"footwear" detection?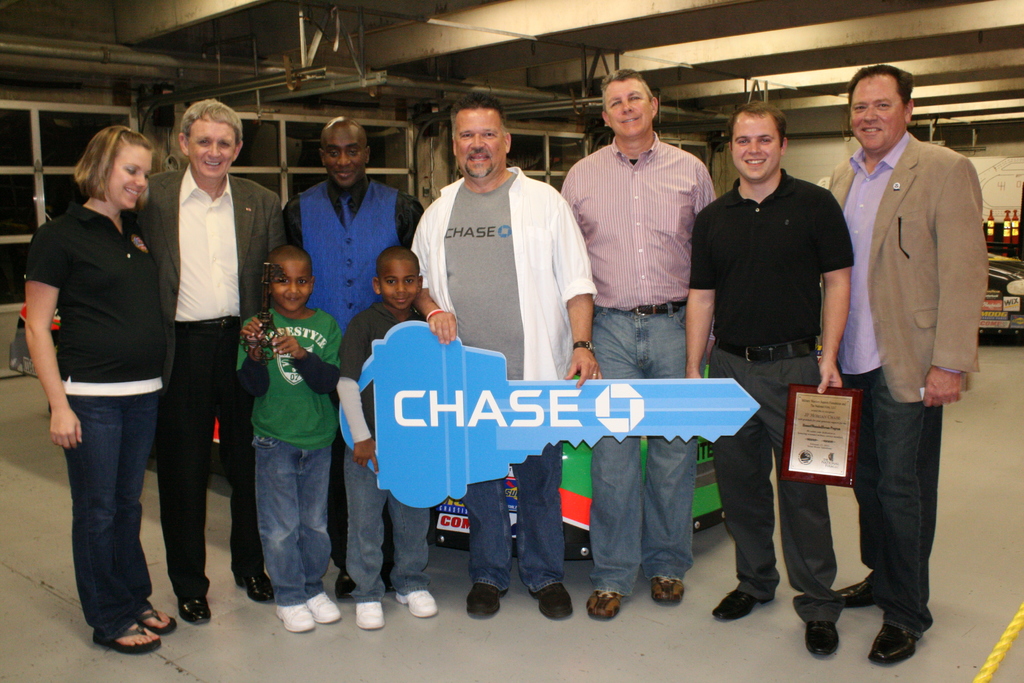
select_region(878, 584, 942, 665)
